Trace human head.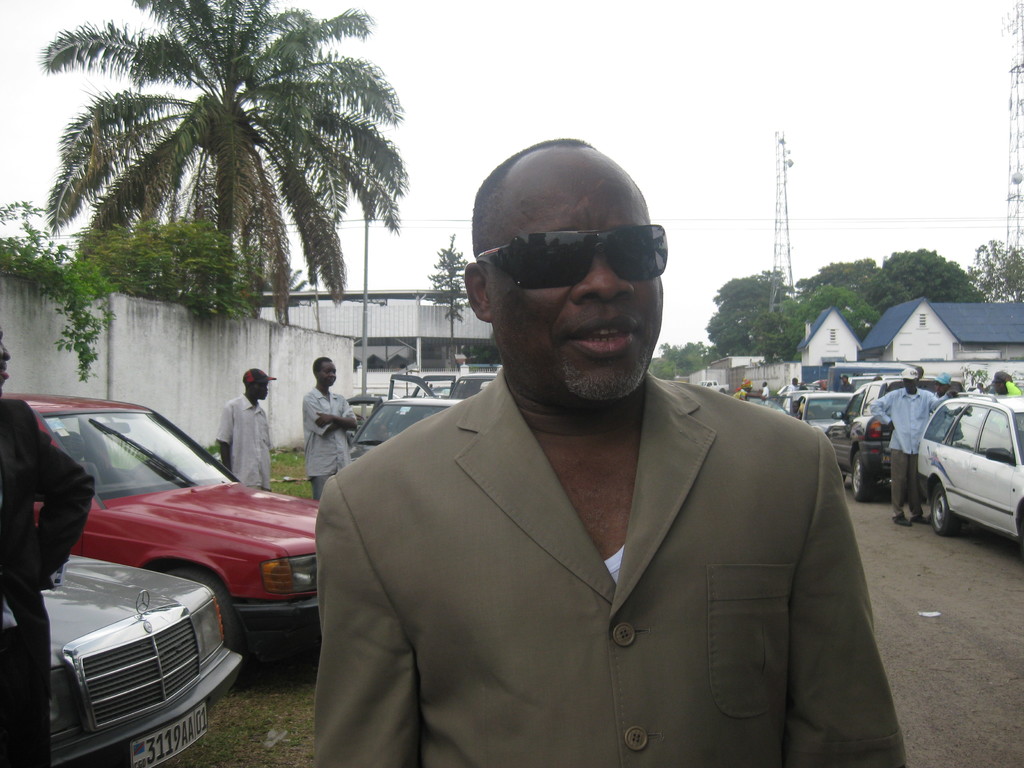
Traced to (985, 369, 1014, 394).
